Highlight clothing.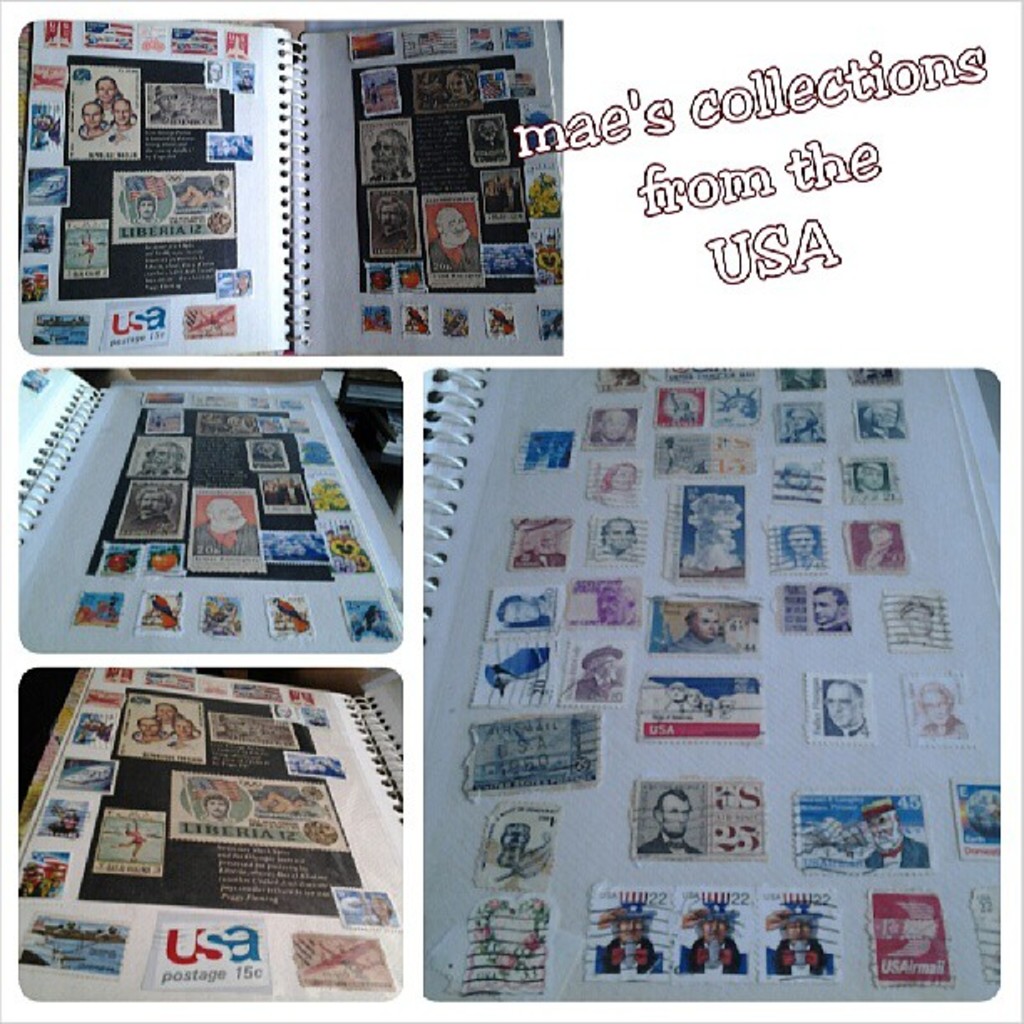
Highlighted region: (x1=368, y1=231, x2=425, y2=263).
